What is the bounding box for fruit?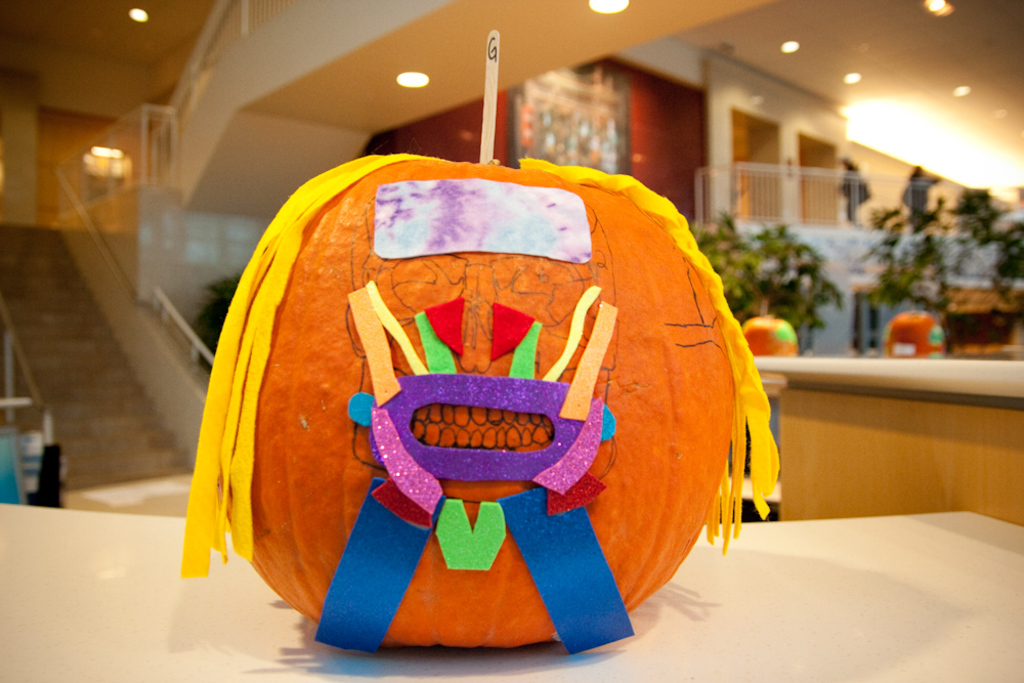
BBox(217, 146, 739, 655).
